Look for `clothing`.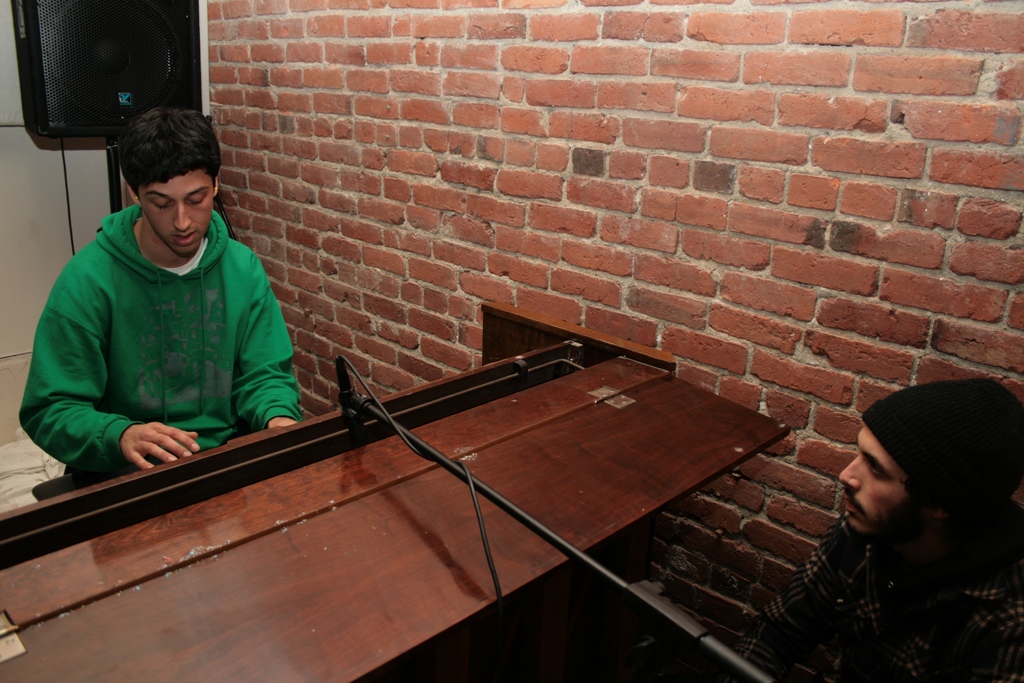
Found: x1=731 y1=515 x2=1023 y2=682.
